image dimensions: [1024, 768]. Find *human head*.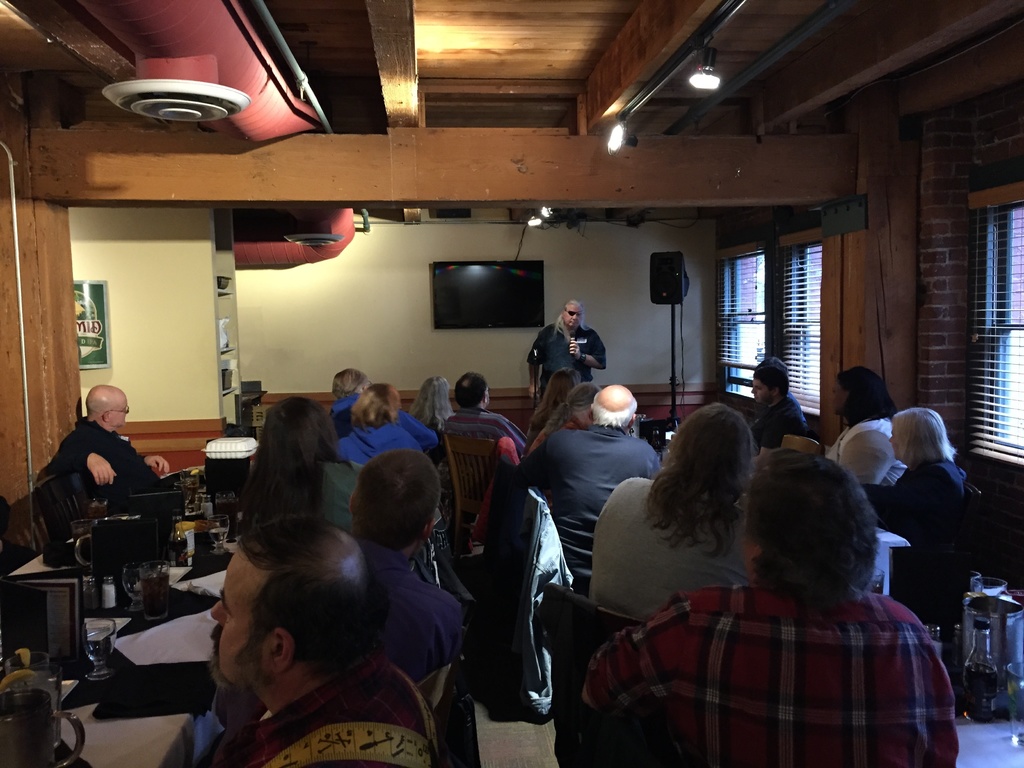
box(888, 407, 949, 463).
